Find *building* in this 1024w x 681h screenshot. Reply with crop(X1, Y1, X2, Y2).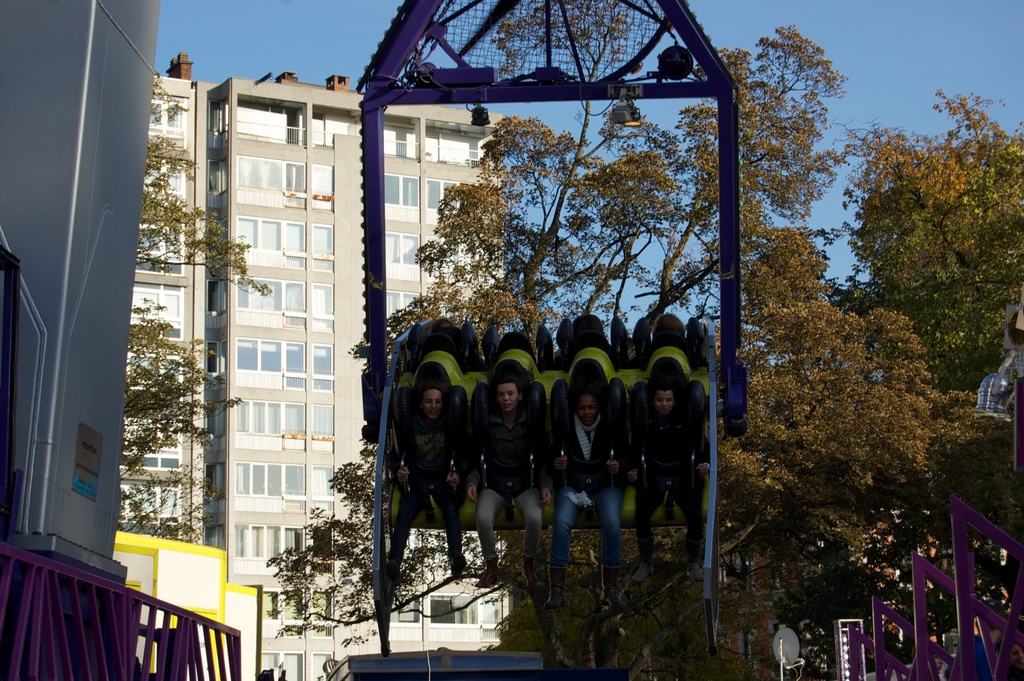
crop(115, 54, 511, 680).
